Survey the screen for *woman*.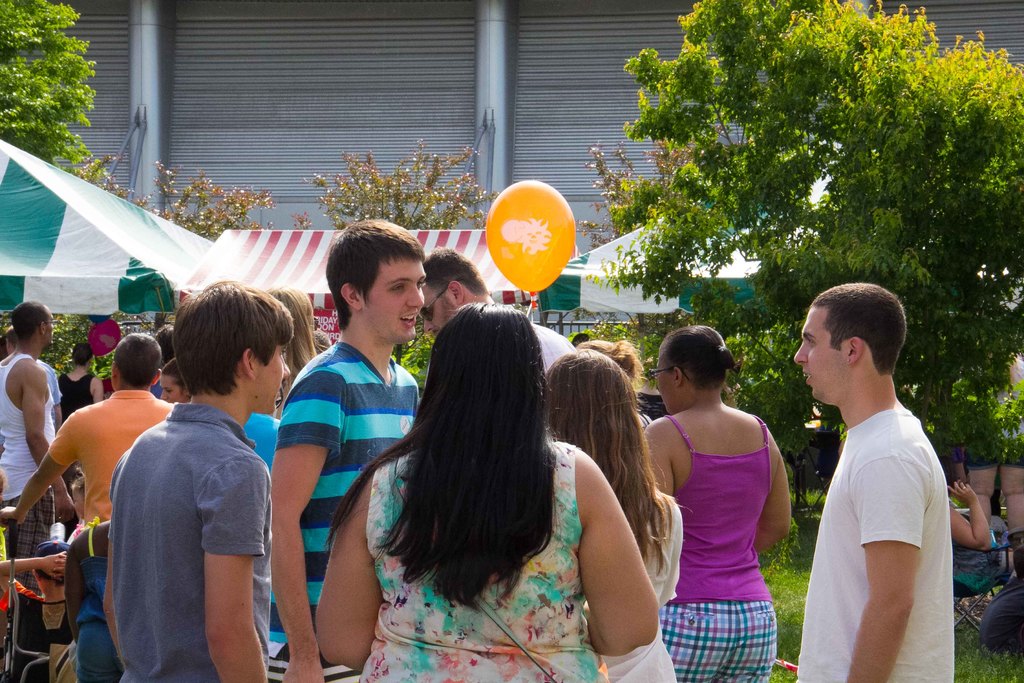
Survey found: pyautogui.locateOnScreen(51, 340, 104, 426).
